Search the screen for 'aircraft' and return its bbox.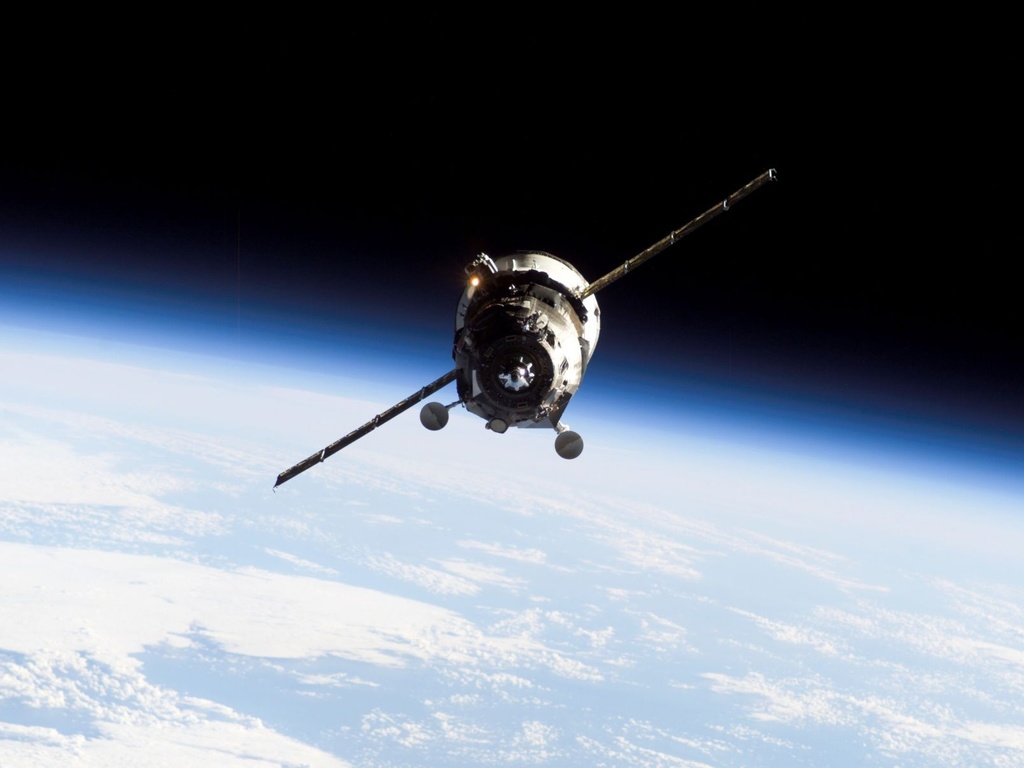
Found: 280, 154, 780, 532.
